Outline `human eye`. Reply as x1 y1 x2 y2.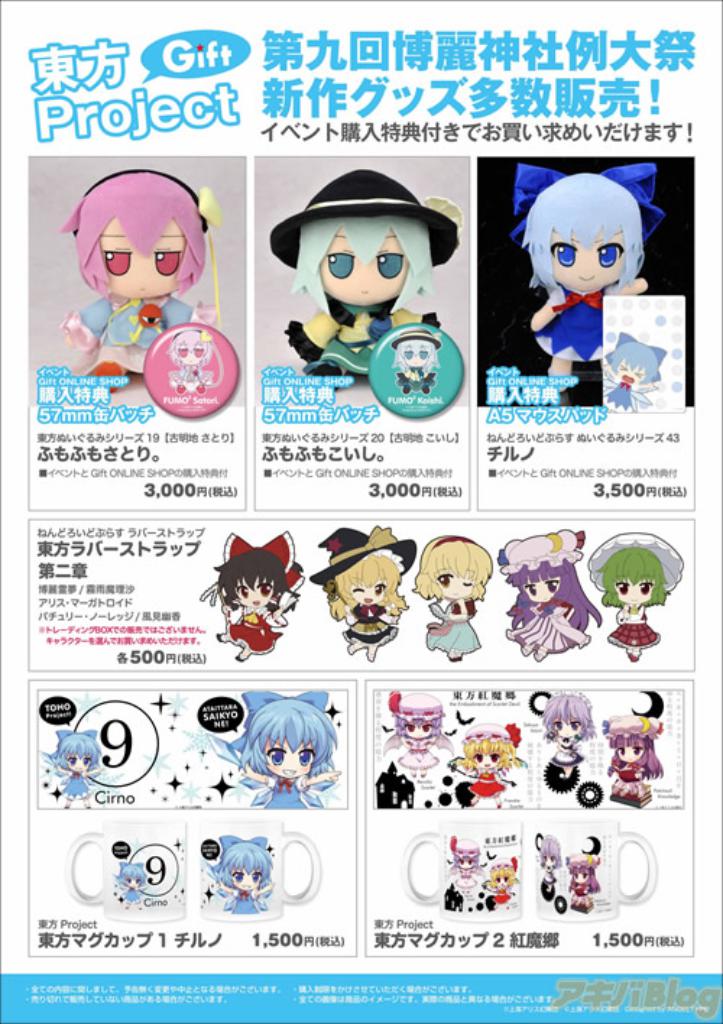
247 872 262 882.
